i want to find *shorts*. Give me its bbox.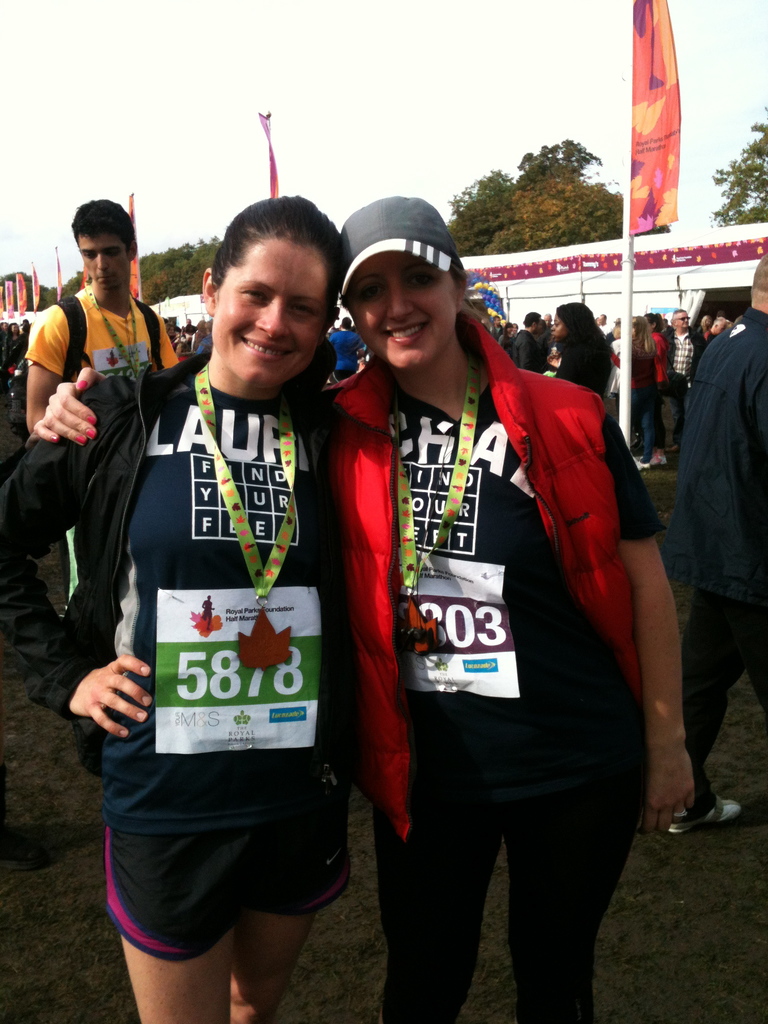
bbox=[112, 802, 372, 943].
